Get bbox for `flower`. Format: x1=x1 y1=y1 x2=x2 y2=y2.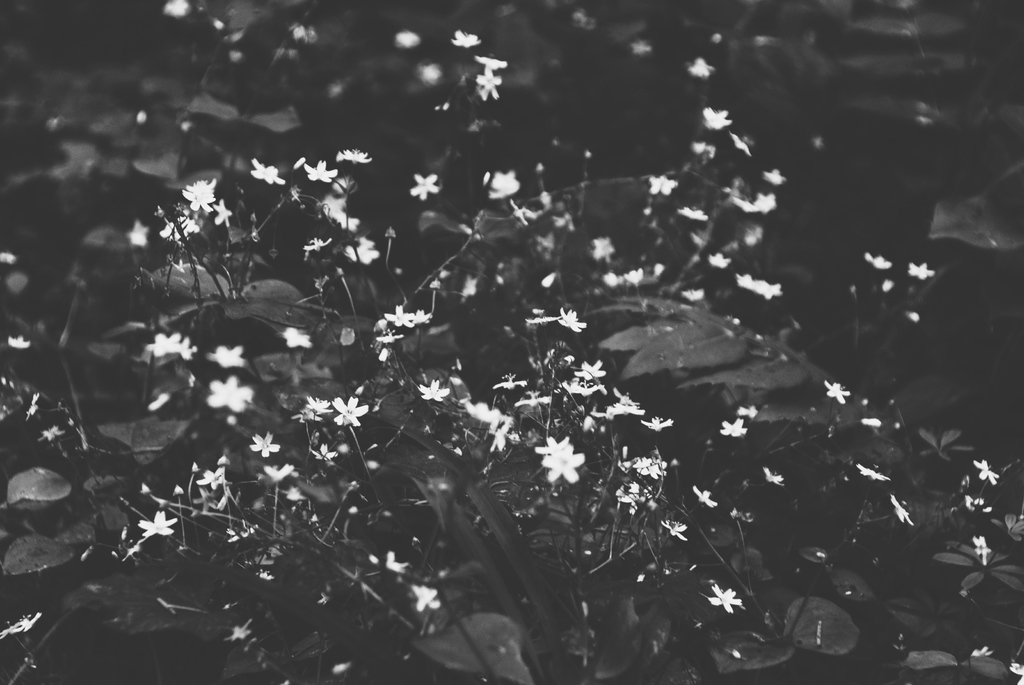
x1=648 y1=172 x2=680 y2=198.
